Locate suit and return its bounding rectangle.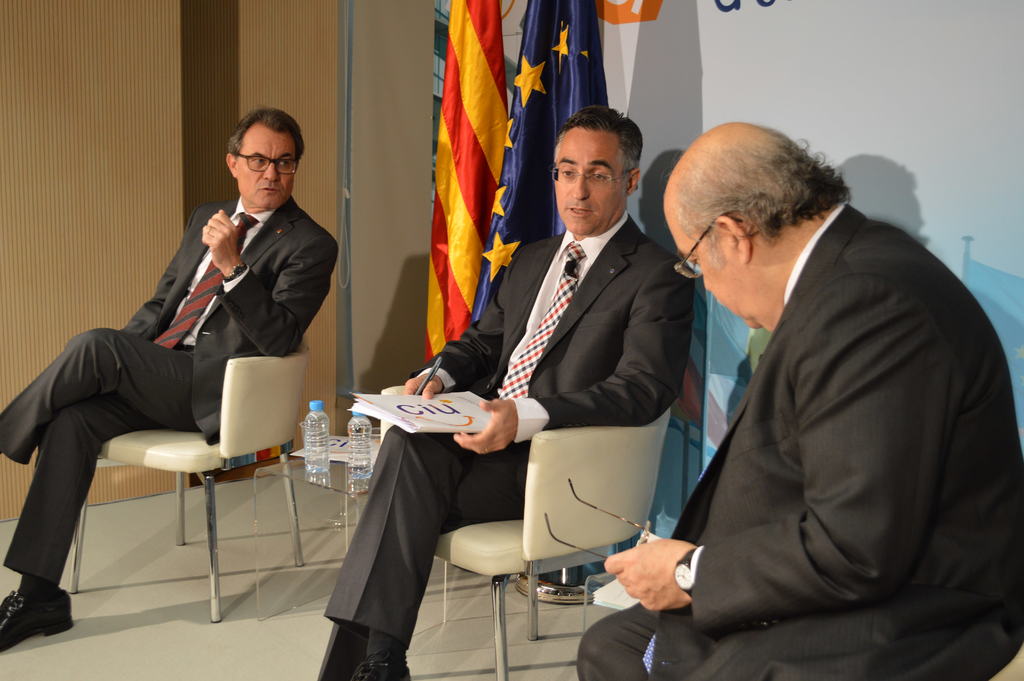
(643,134,1004,669).
